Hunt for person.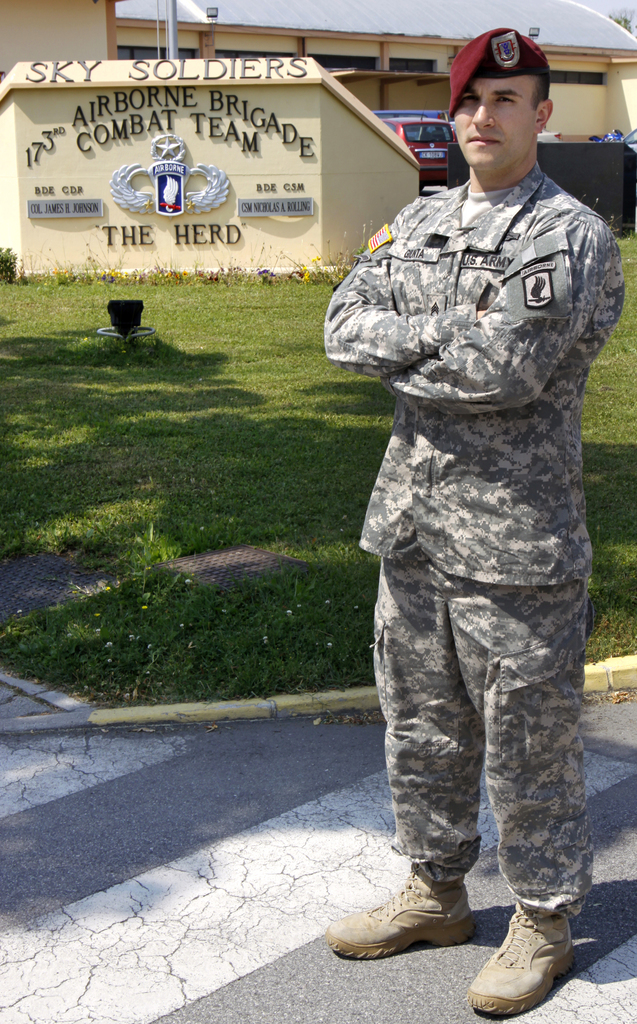
Hunted down at crop(319, 28, 629, 1018).
